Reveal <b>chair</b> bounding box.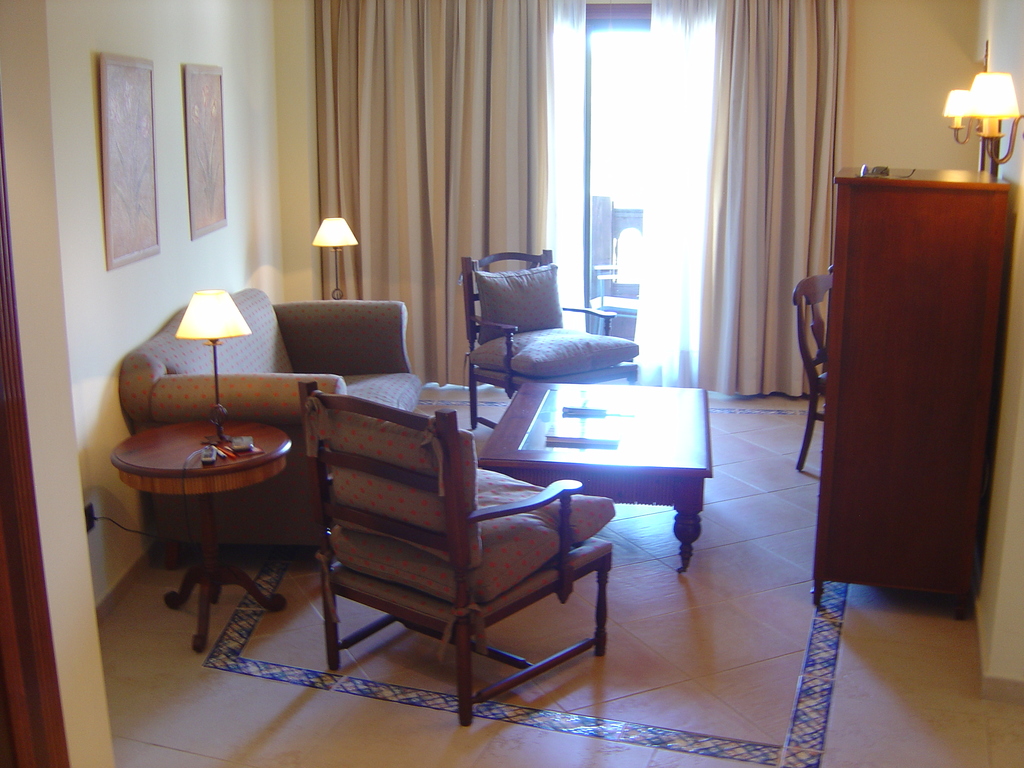
Revealed: [459, 246, 635, 431].
